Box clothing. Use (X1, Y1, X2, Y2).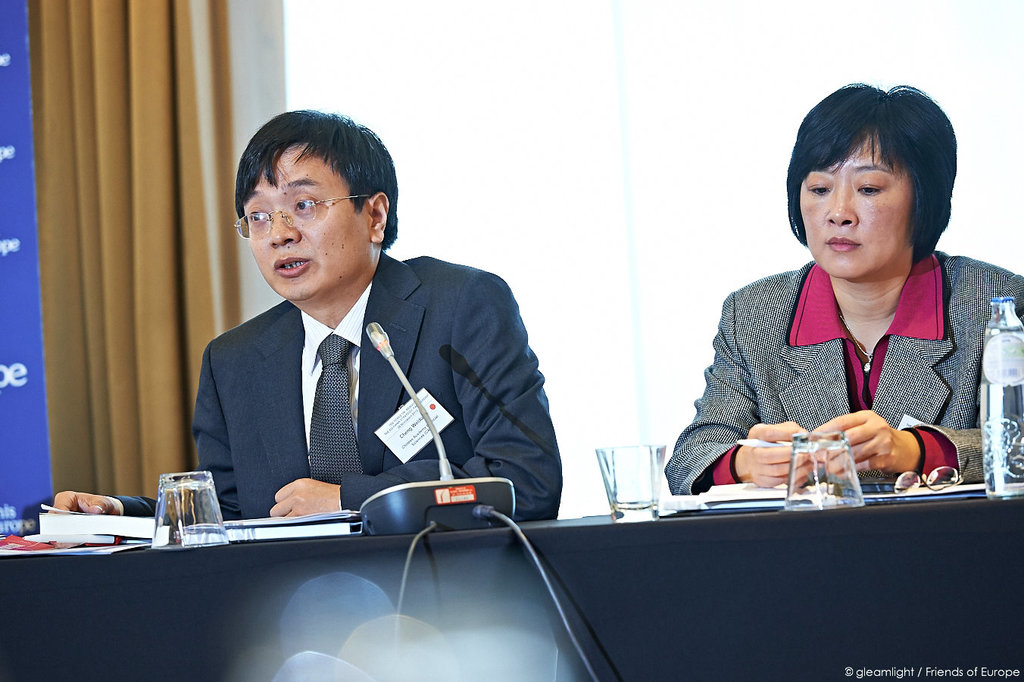
(682, 222, 997, 510).
